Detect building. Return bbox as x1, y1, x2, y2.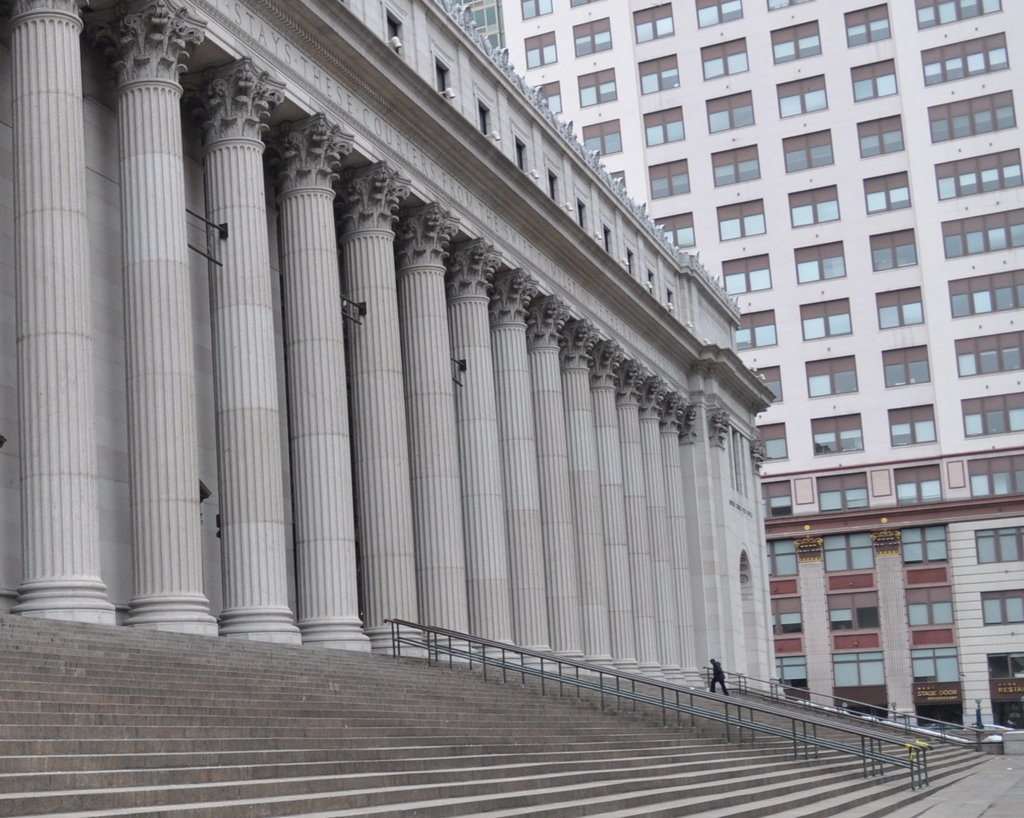
0, 0, 782, 694.
